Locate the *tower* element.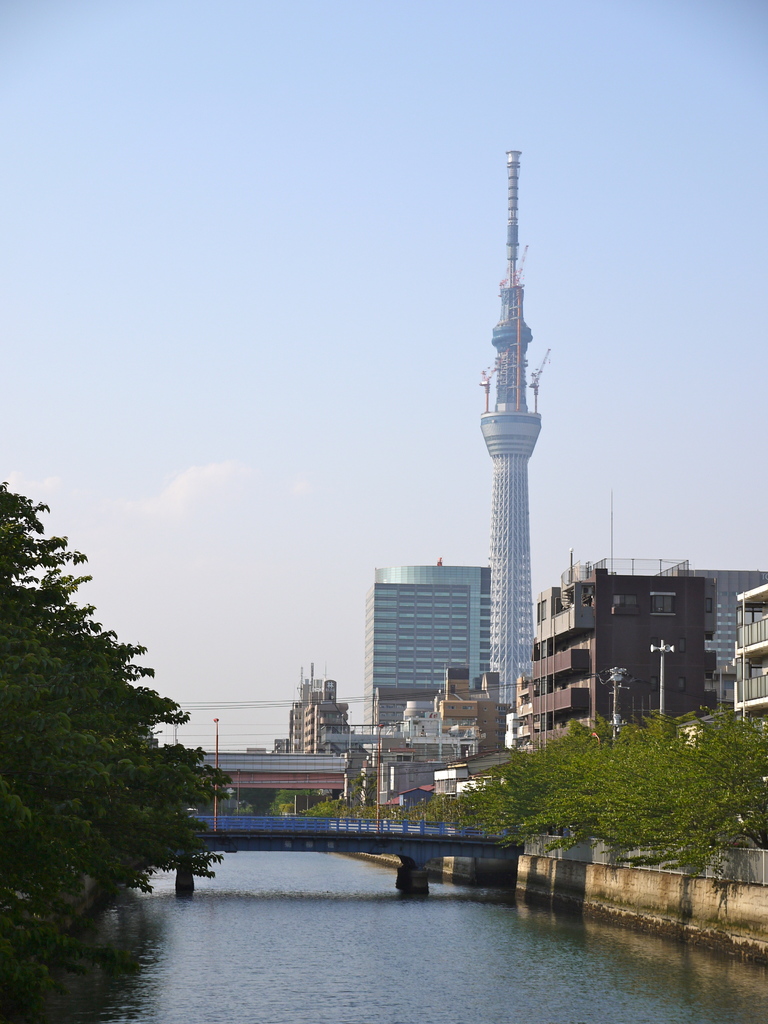
Element bbox: select_region(481, 150, 552, 708).
